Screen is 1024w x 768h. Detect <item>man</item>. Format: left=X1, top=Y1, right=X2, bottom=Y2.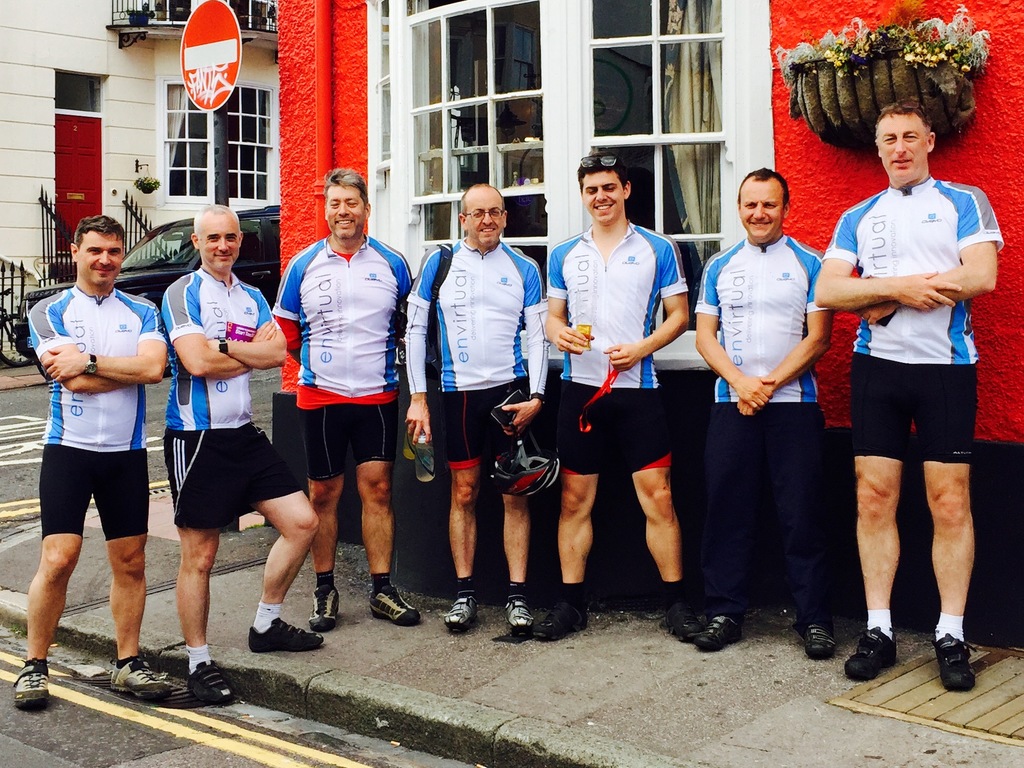
left=23, top=209, right=170, bottom=701.
